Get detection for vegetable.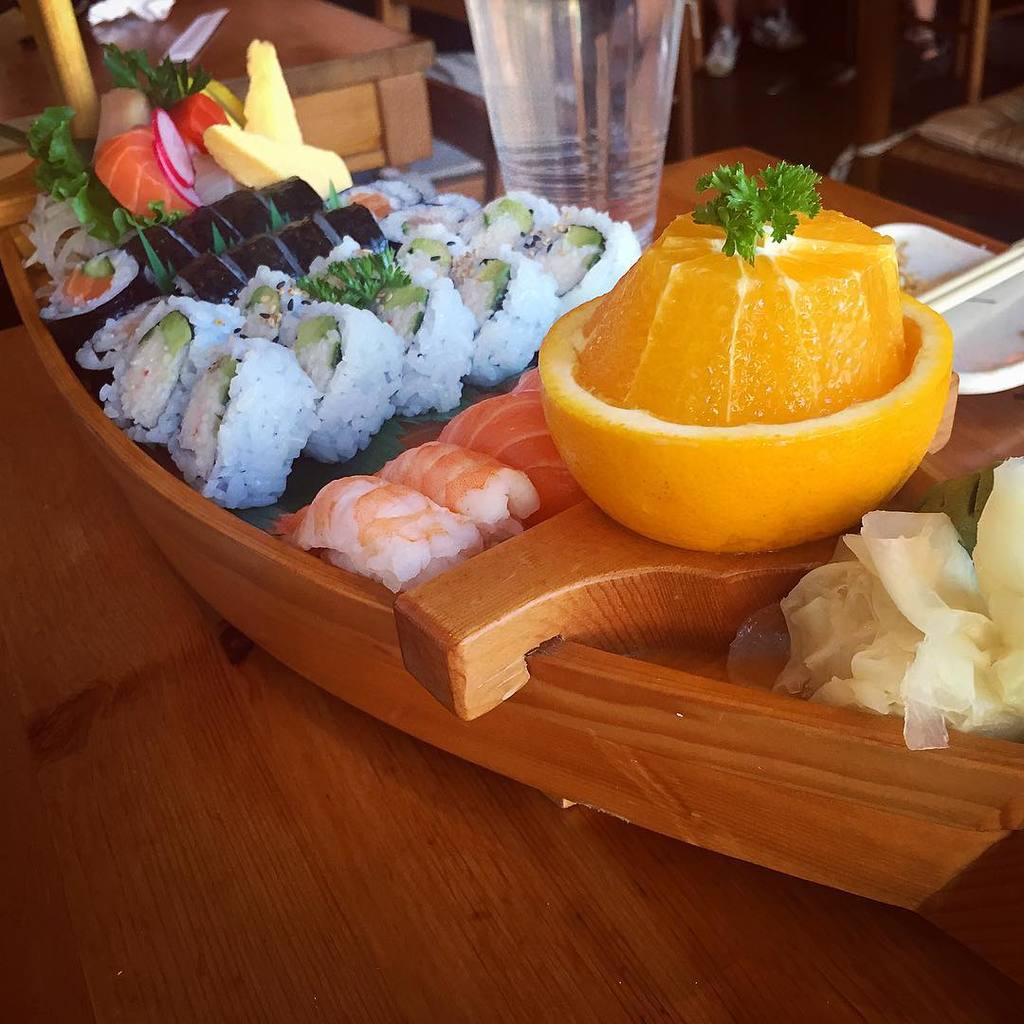
Detection: (208, 349, 243, 411).
